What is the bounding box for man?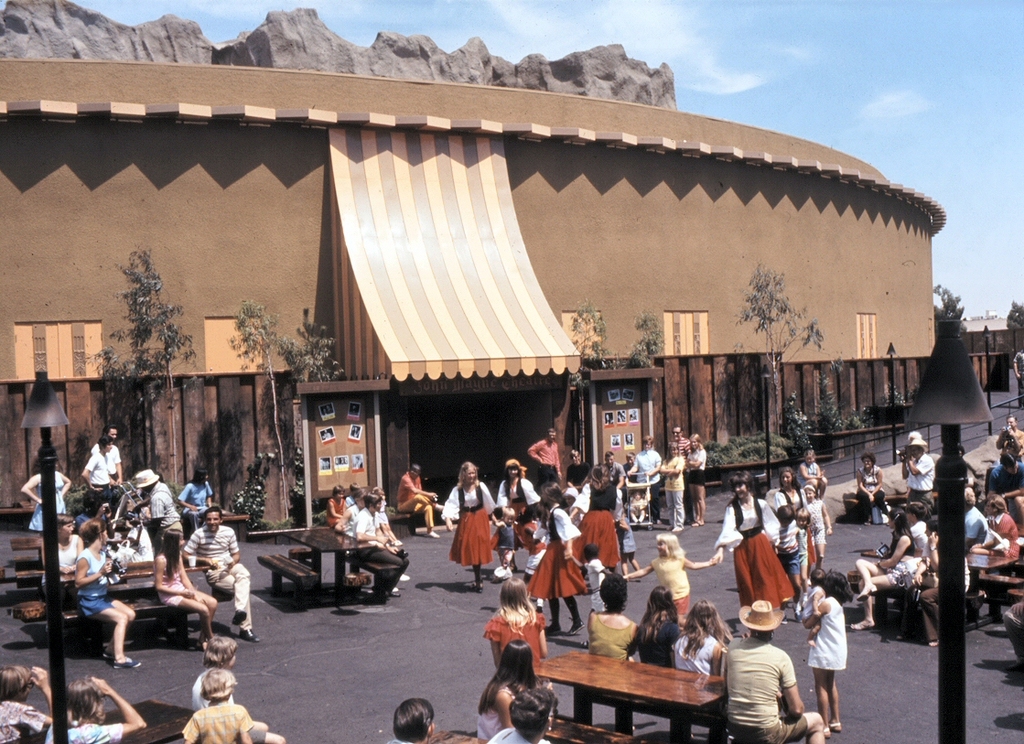
<bbox>908, 441, 931, 503</bbox>.
